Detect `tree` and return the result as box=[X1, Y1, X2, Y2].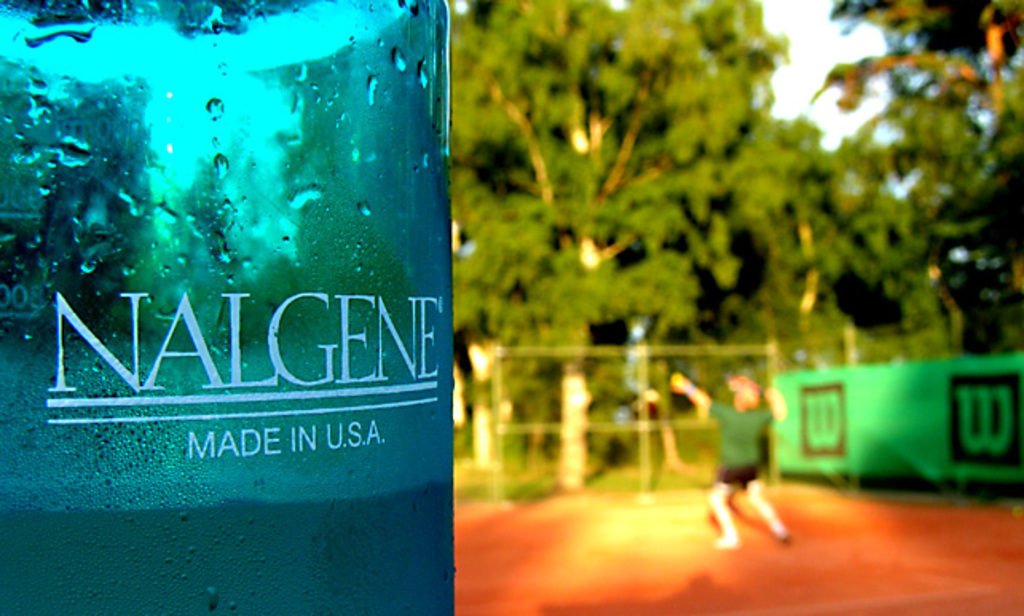
box=[805, 0, 1022, 346].
